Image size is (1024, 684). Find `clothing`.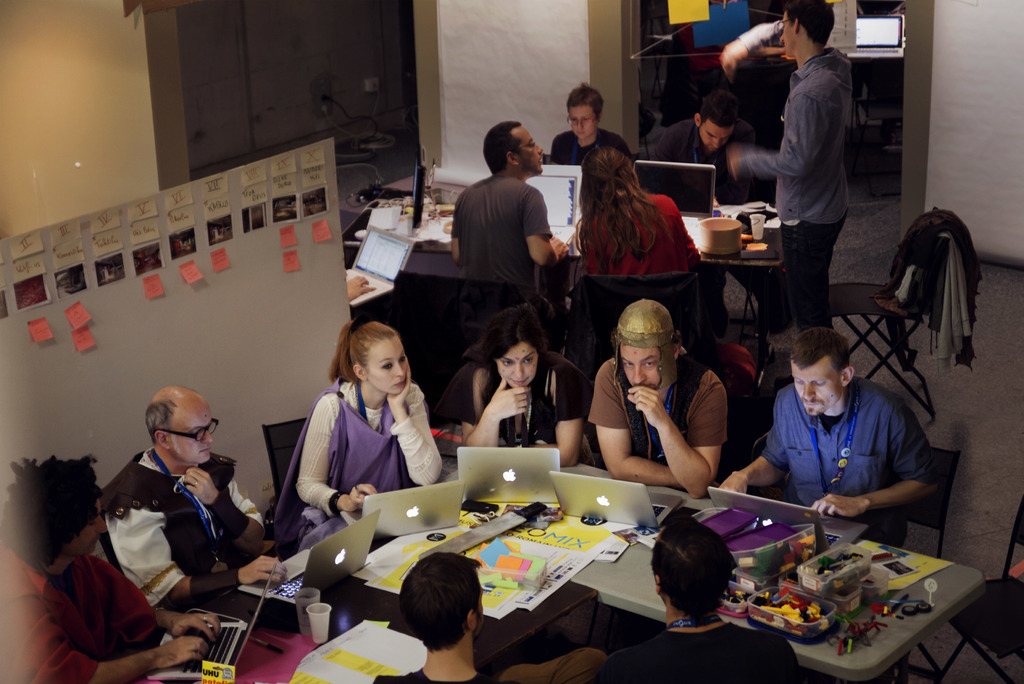
bbox=[0, 551, 161, 683].
